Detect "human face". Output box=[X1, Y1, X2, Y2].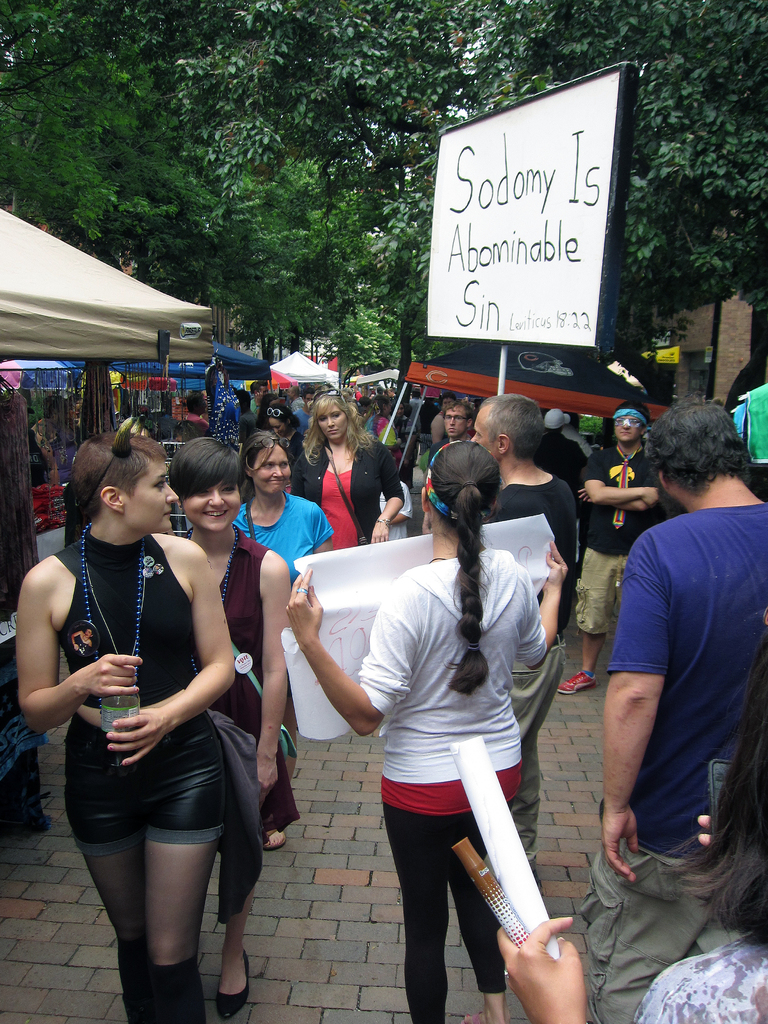
box=[468, 414, 497, 460].
